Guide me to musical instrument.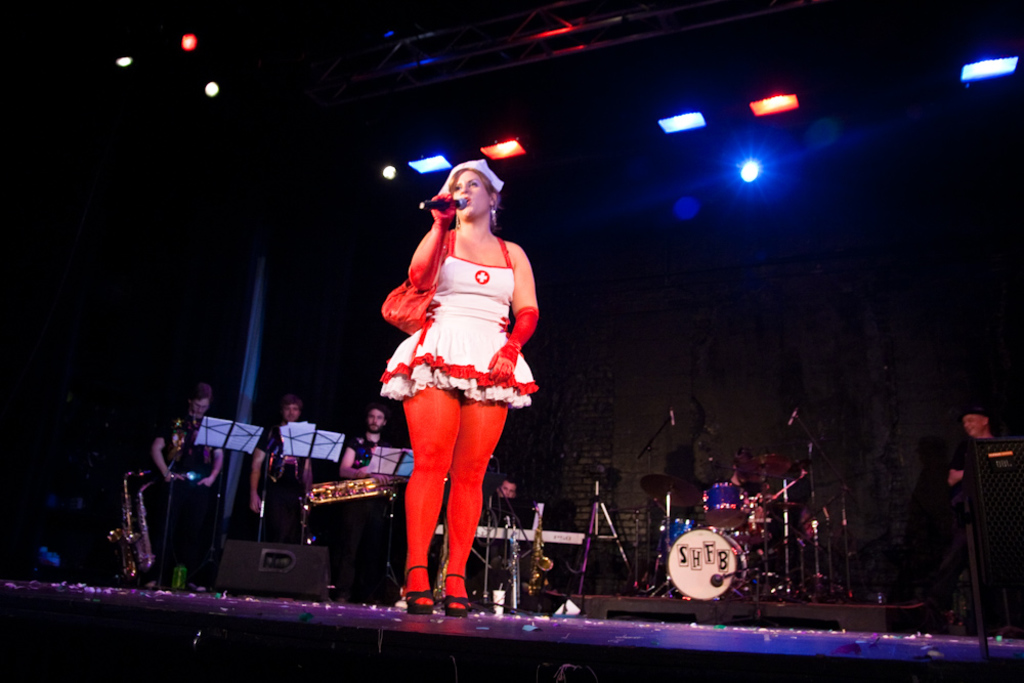
Guidance: box(503, 512, 526, 623).
